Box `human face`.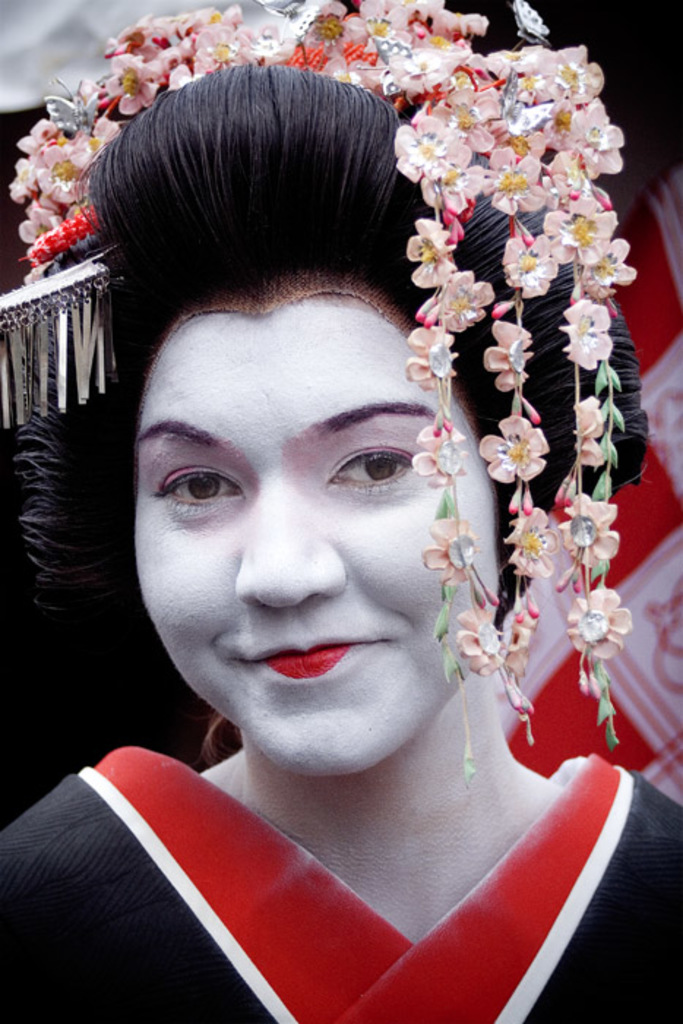
pyautogui.locateOnScreen(133, 294, 500, 777).
